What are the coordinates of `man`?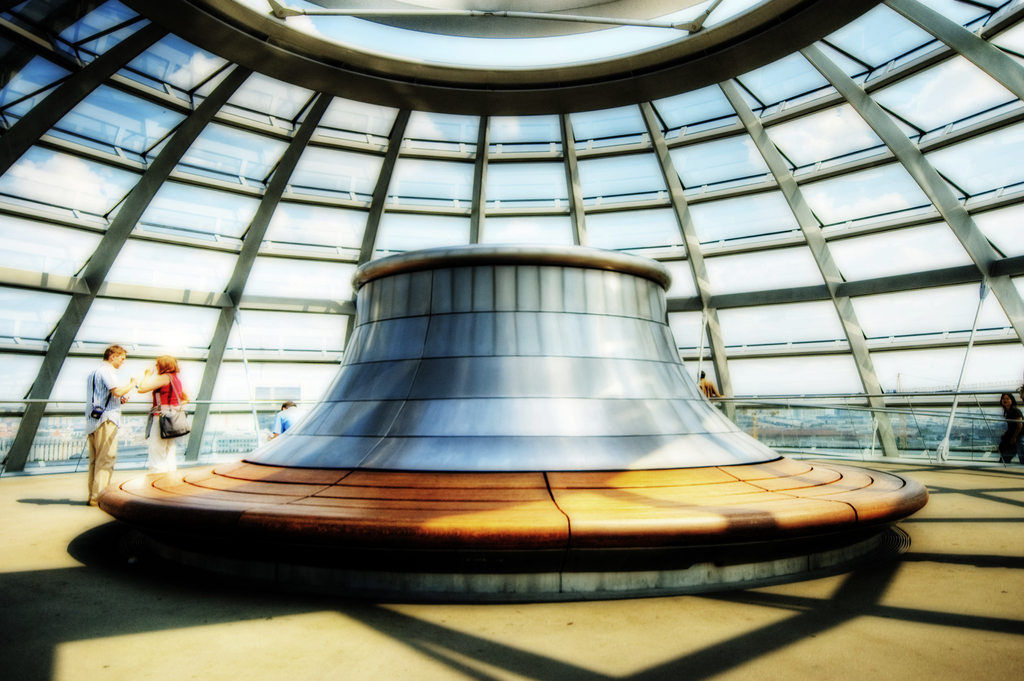
{"left": 691, "top": 364, "right": 716, "bottom": 409}.
